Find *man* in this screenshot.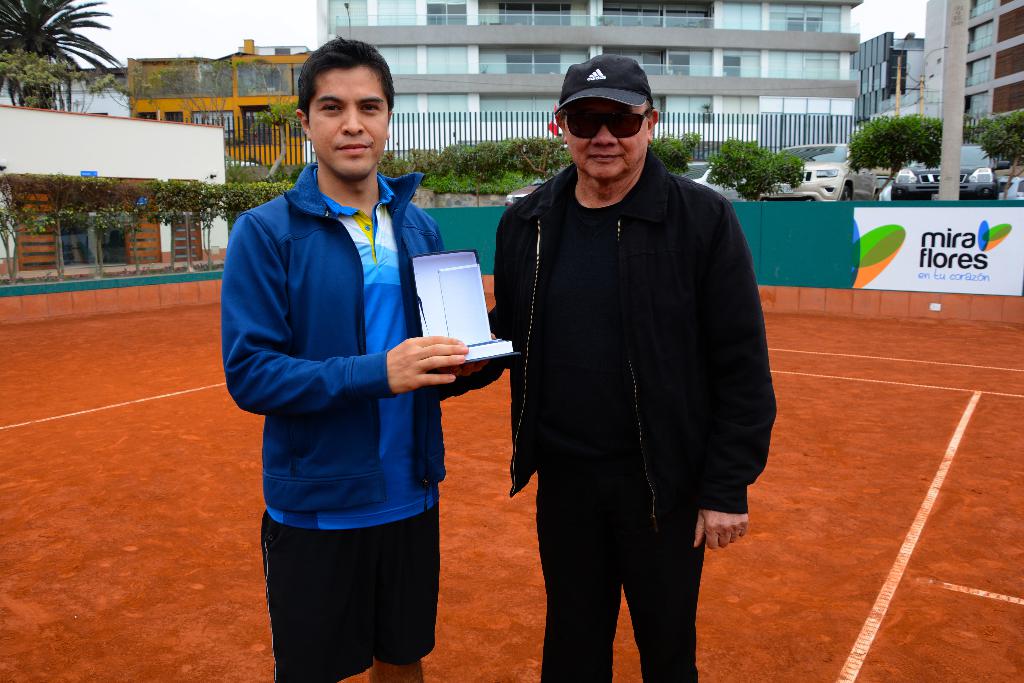
The bounding box for *man* is select_region(219, 37, 508, 682).
